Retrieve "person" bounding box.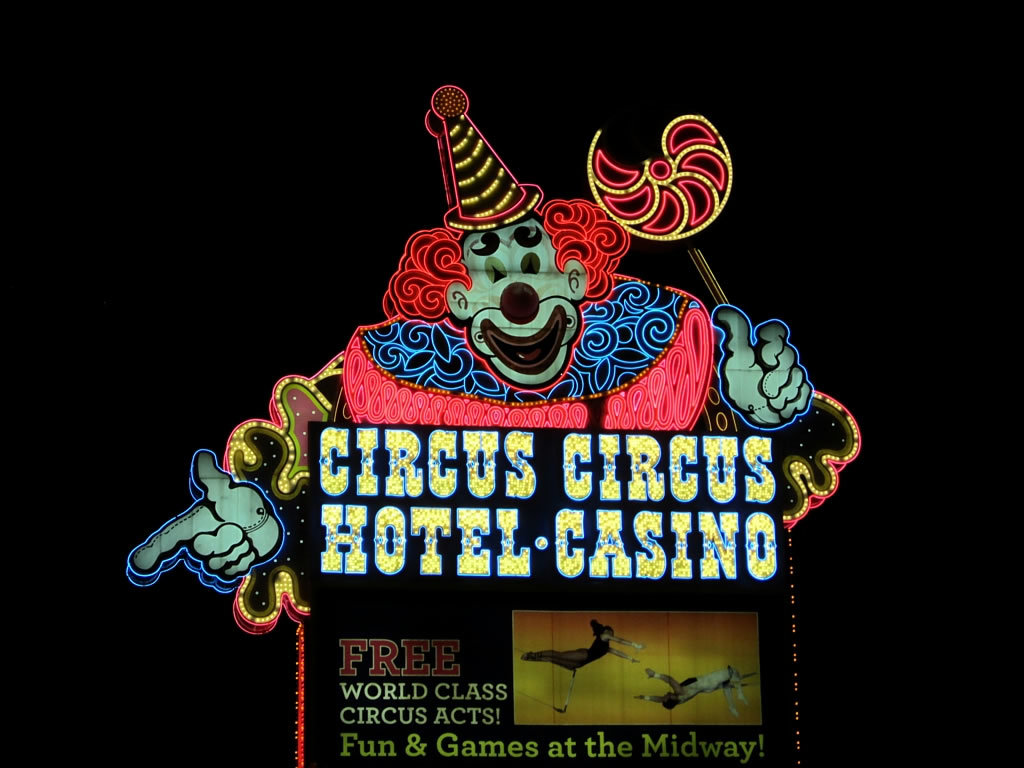
Bounding box: select_region(522, 616, 647, 674).
